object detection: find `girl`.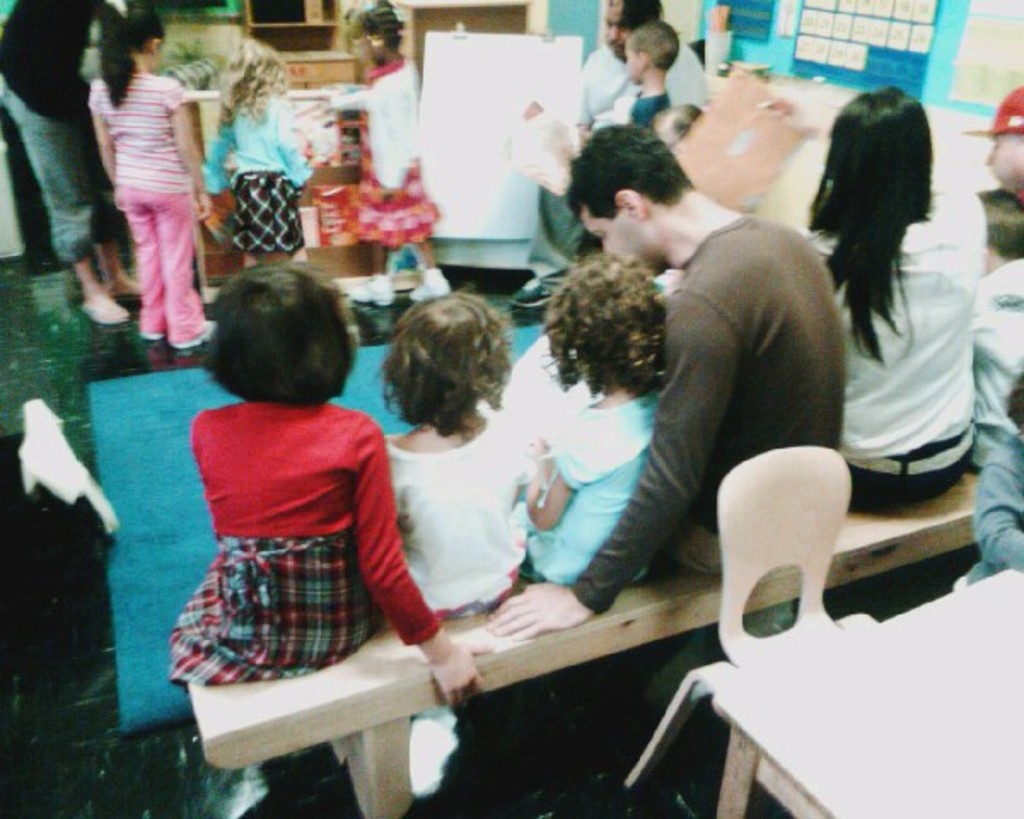
bbox=(87, 0, 220, 343).
